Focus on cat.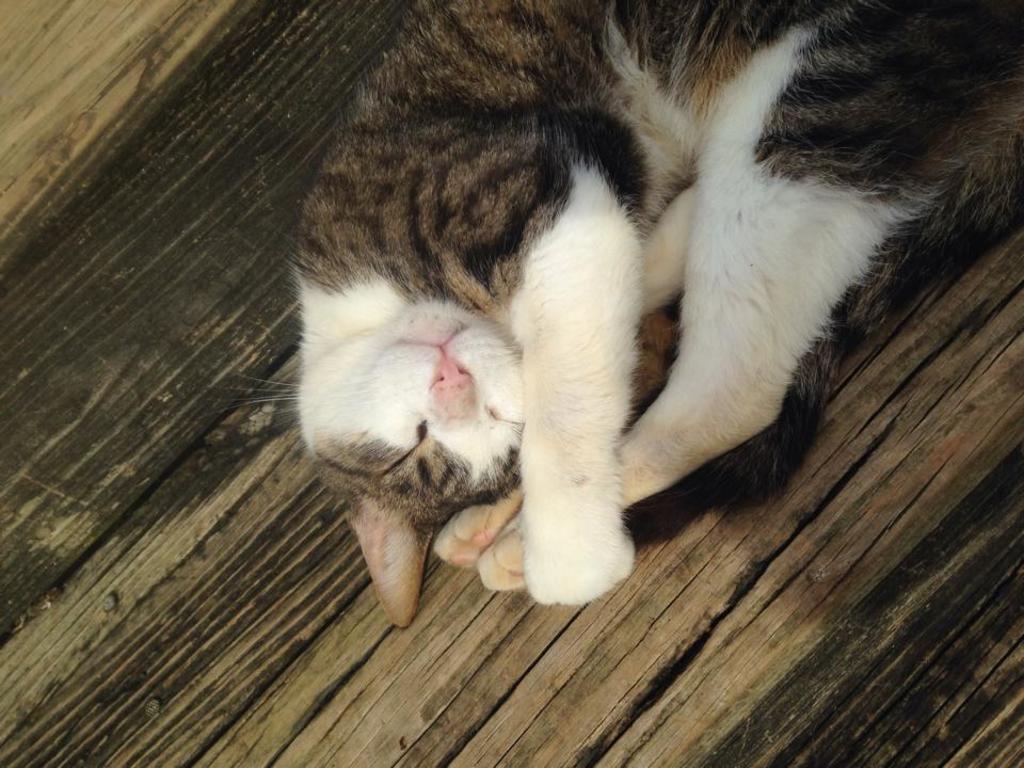
Focused at {"x1": 195, "y1": 0, "x2": 1021, "y2": 633}.
